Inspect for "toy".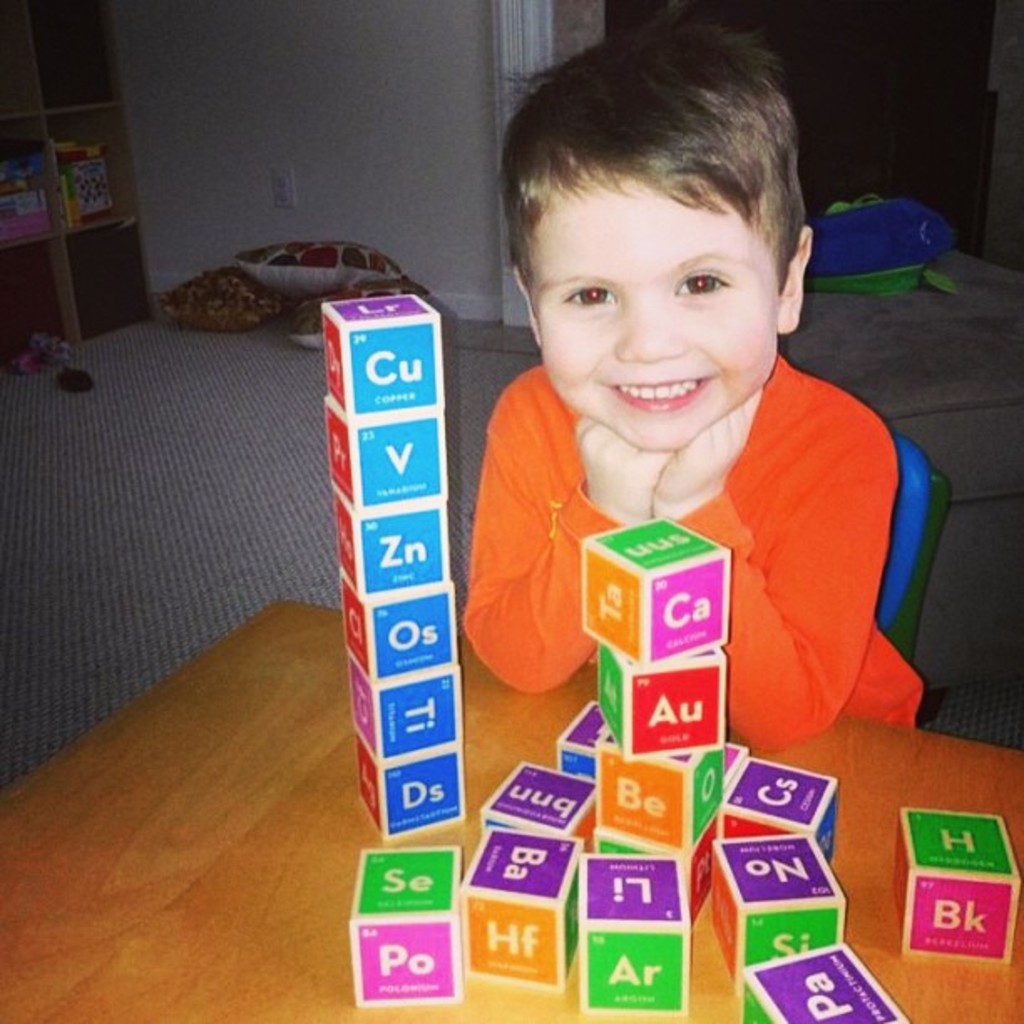
Inspection: {"left": 577, "top": 519, "right": 731, "bottom": 661}.
